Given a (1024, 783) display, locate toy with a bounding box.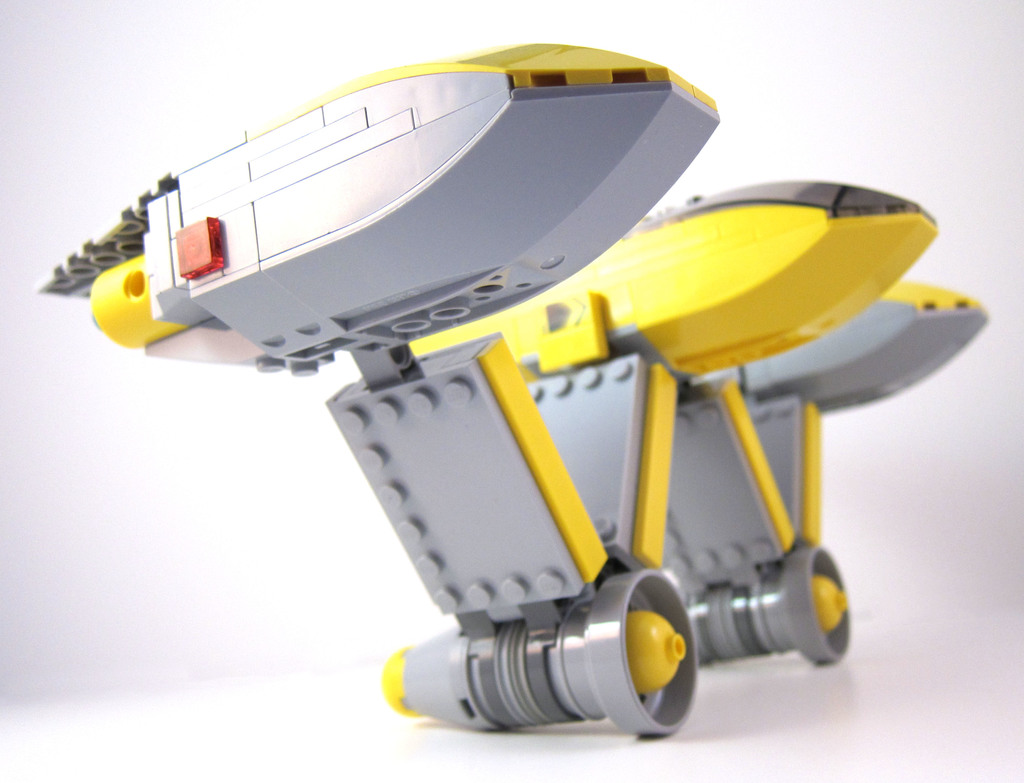
Located: [24,24,966,712].
